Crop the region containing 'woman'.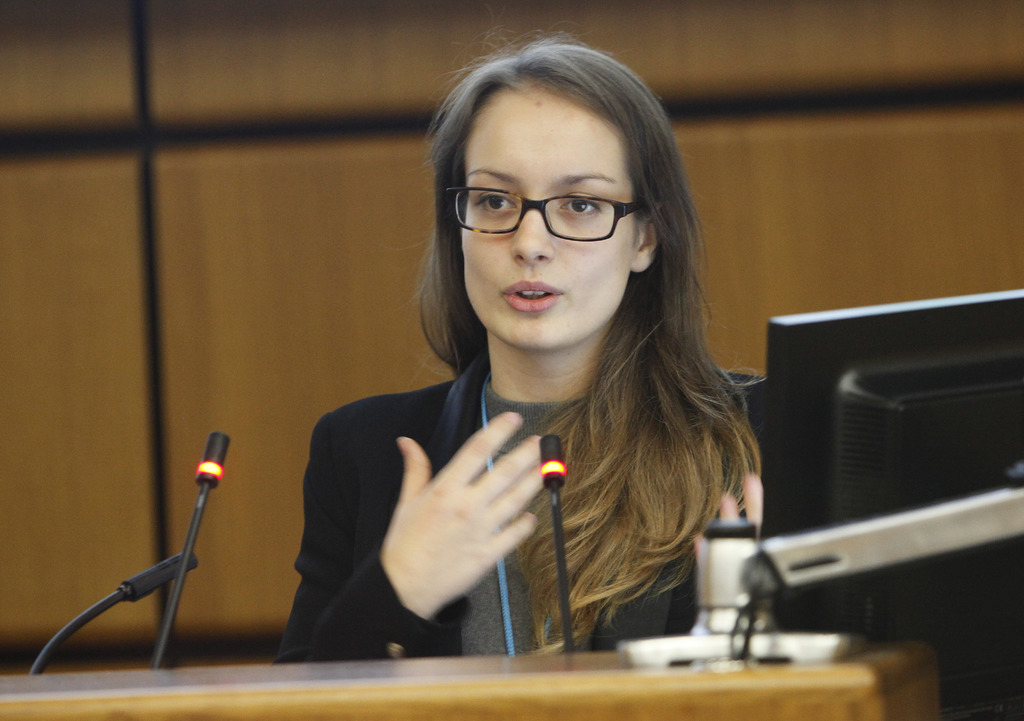
Crop region: (280, 124, 639, 667).
